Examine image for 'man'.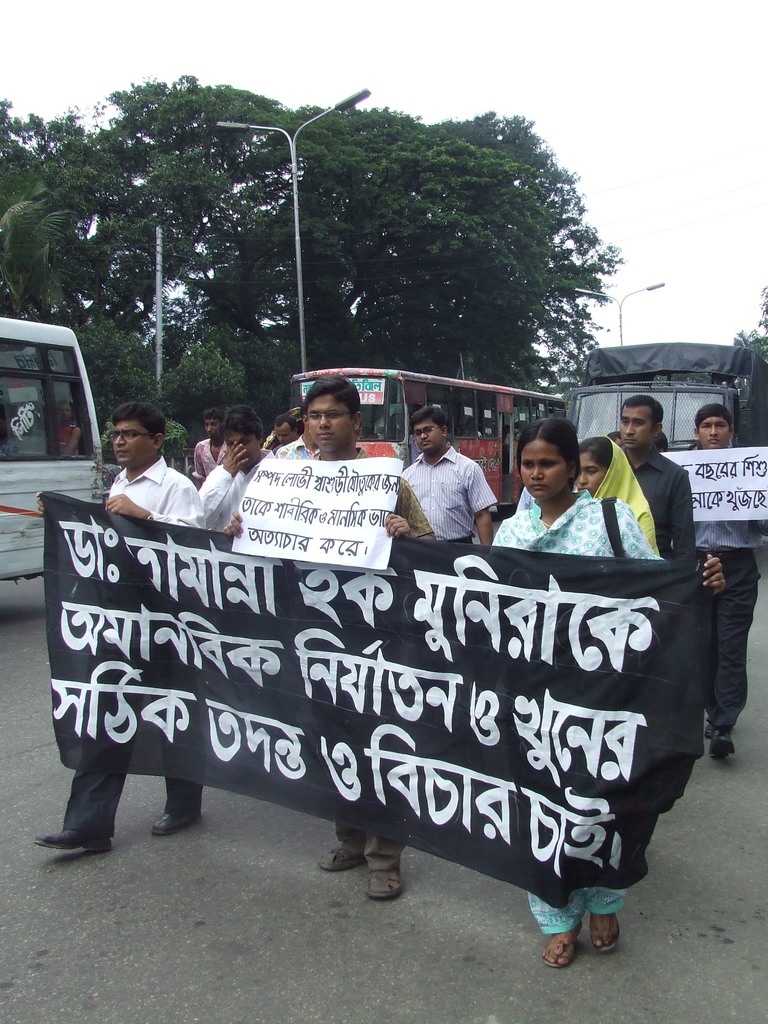
Examination result: region(33, 405, 205, 851).
